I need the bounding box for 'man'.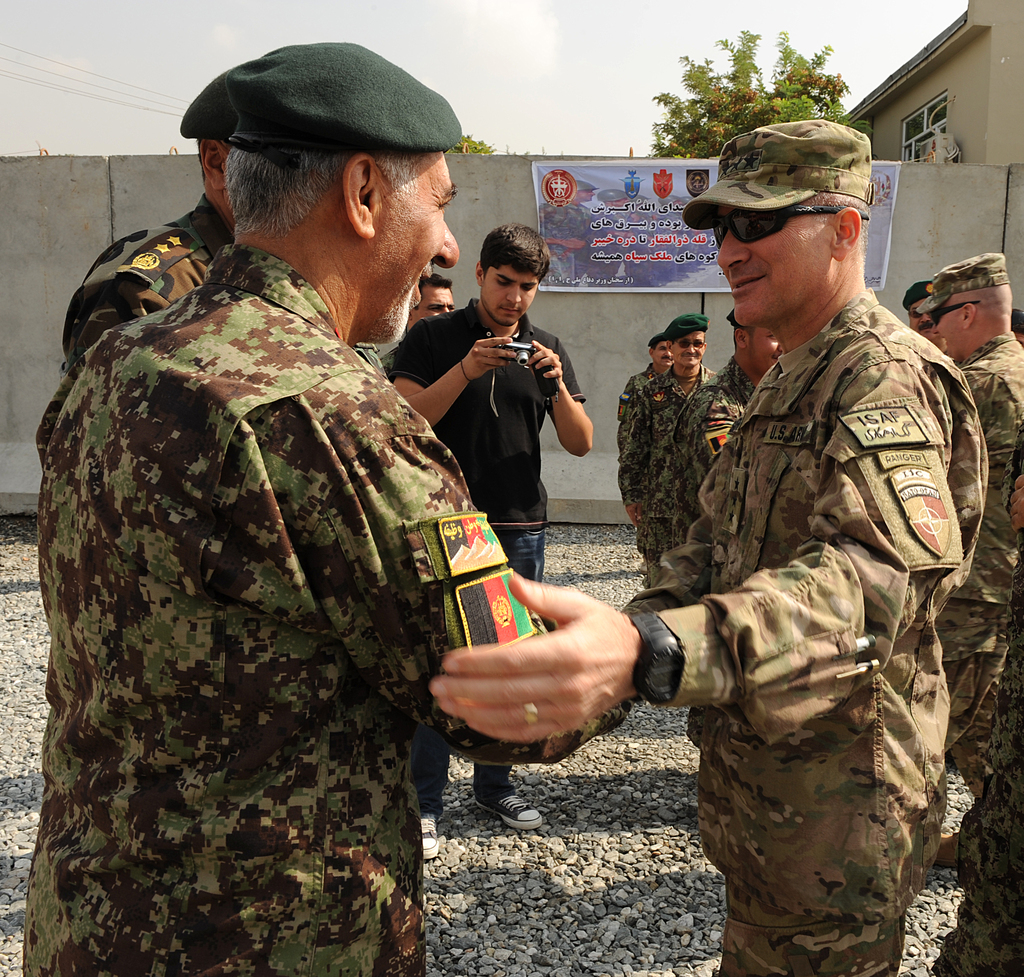
Here it is: [x1=382, y1=221, x2=592, y2=830].
